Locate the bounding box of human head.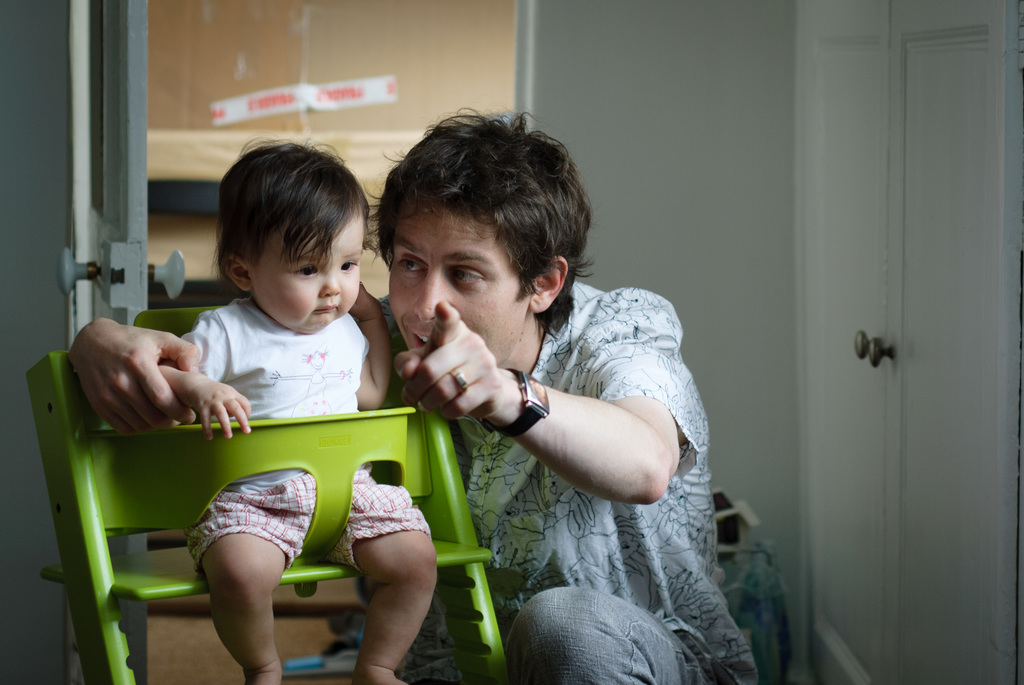
Bounding box: left=217, top=149, right=383, bottom=349.
